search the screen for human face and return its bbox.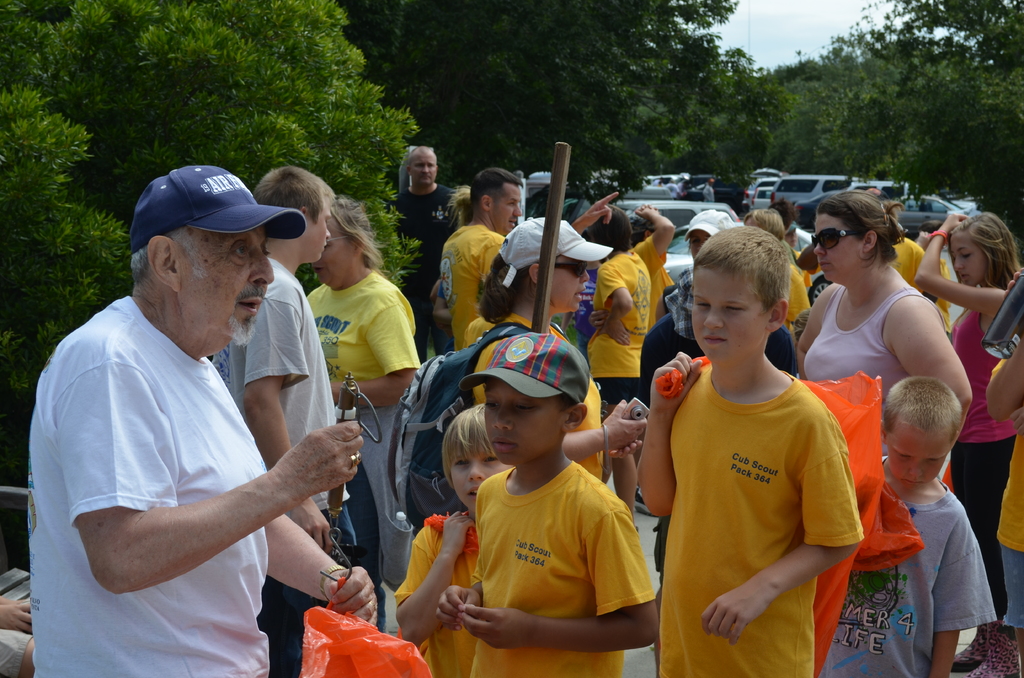
Found: [447,448,504,517].
